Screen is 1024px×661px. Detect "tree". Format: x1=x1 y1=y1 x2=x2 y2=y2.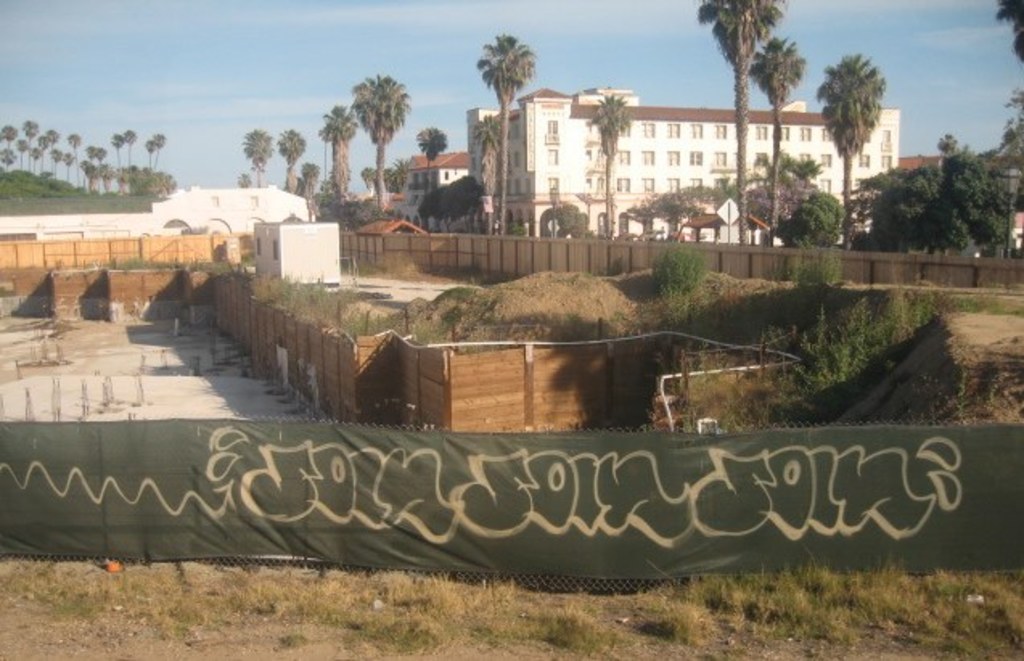
x1=694 y1=0 x2=784 y2=246.
